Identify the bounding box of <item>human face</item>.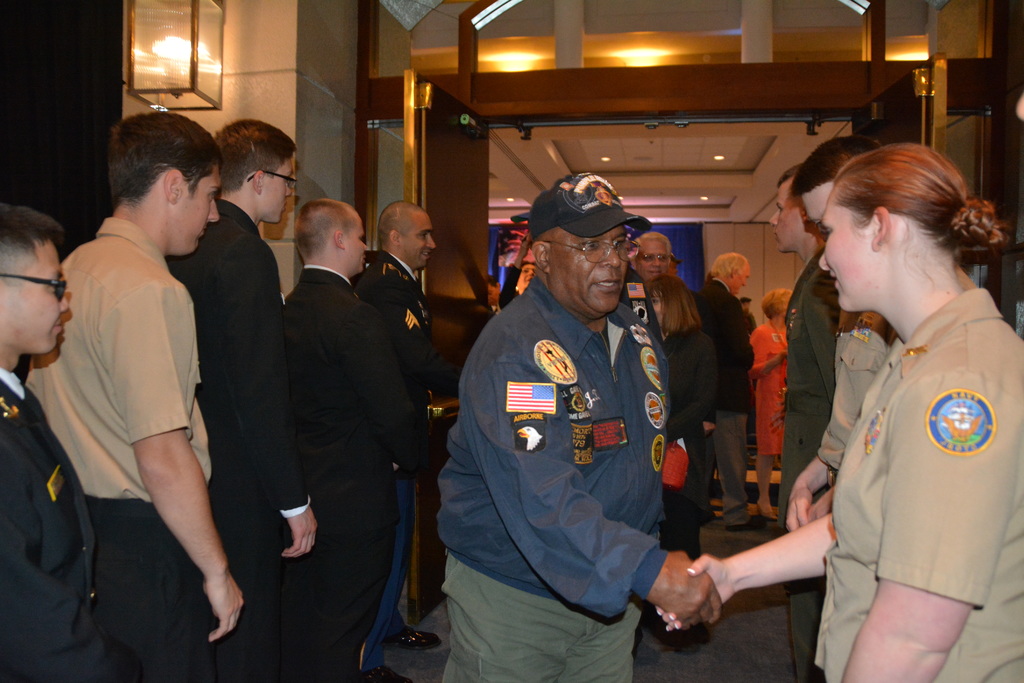
bbox=[635, 239, 668, 283].
